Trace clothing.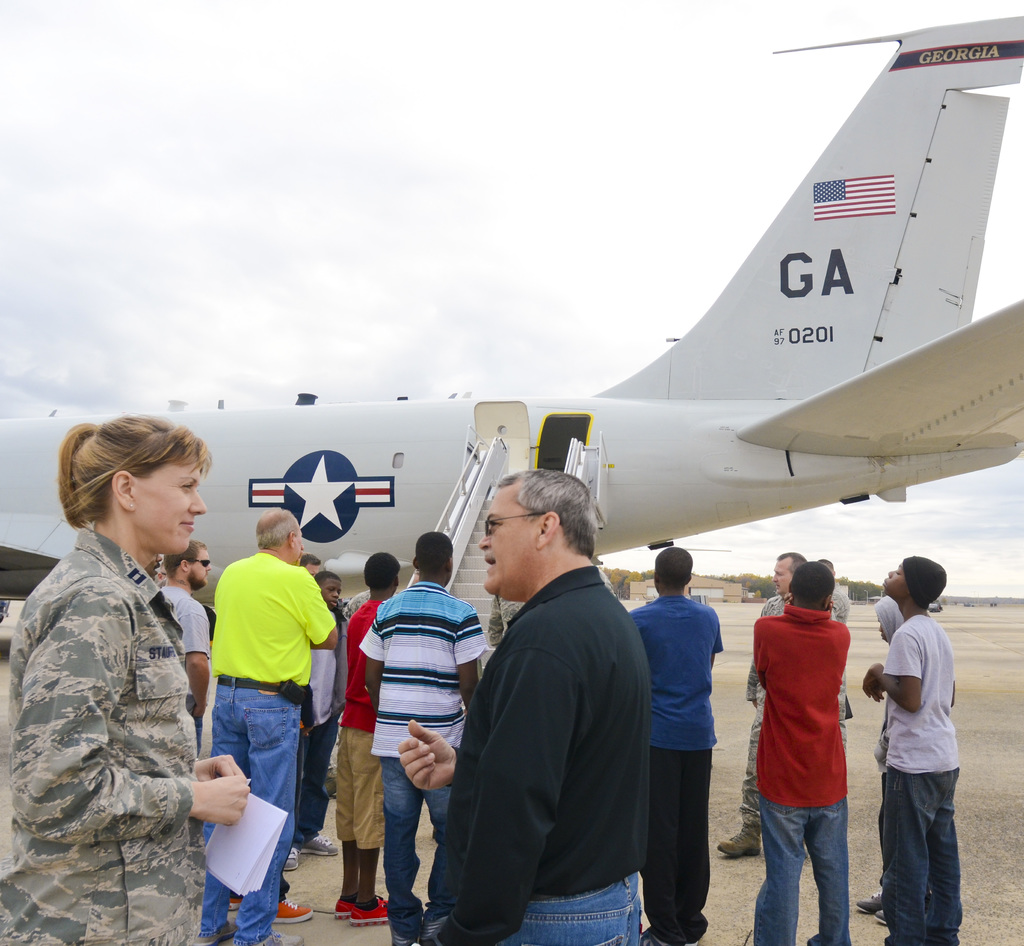
Traced to {"left": 628, "top": 597, "right": 722, "bottom": 945}.
